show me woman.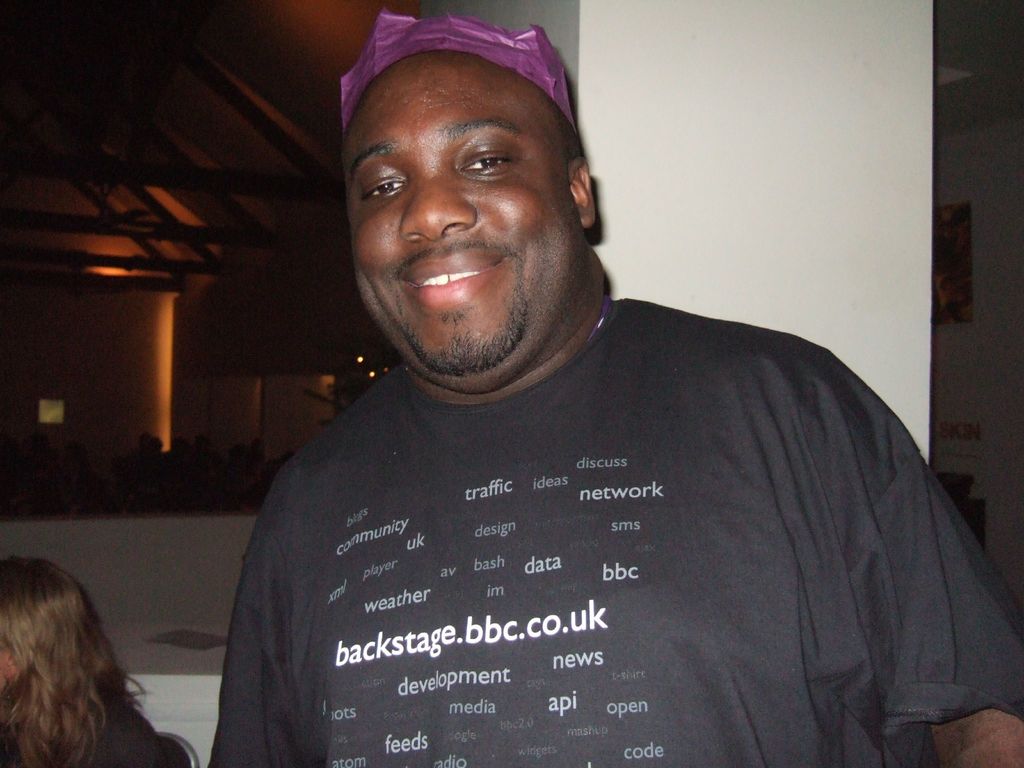
woman is here: [left=0, top=559, right=175, bottom=767].
